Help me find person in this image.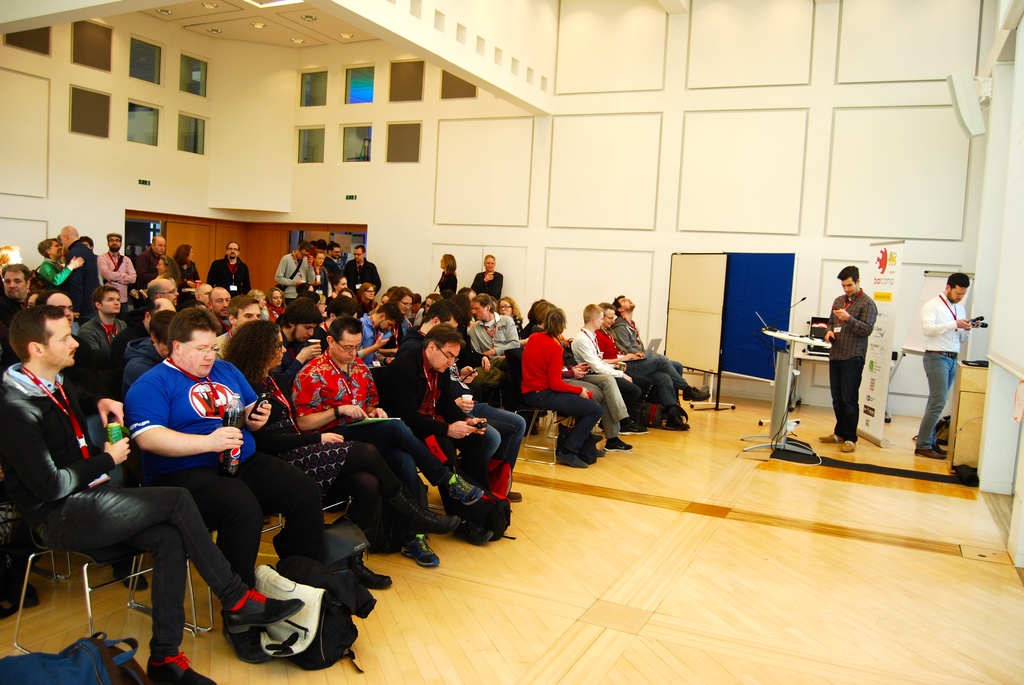
Found it: {"left": 125, "top": 304, "right": 272, "bottom": 581}.
